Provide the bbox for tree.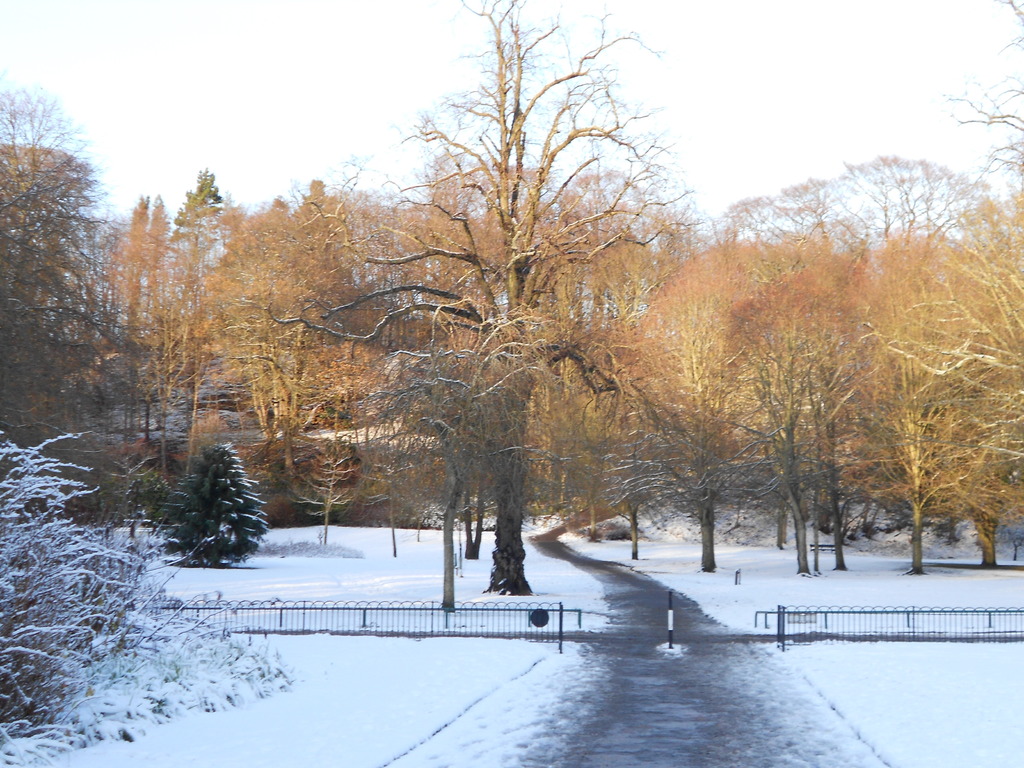
select_region(825, 161, 984, 559).
